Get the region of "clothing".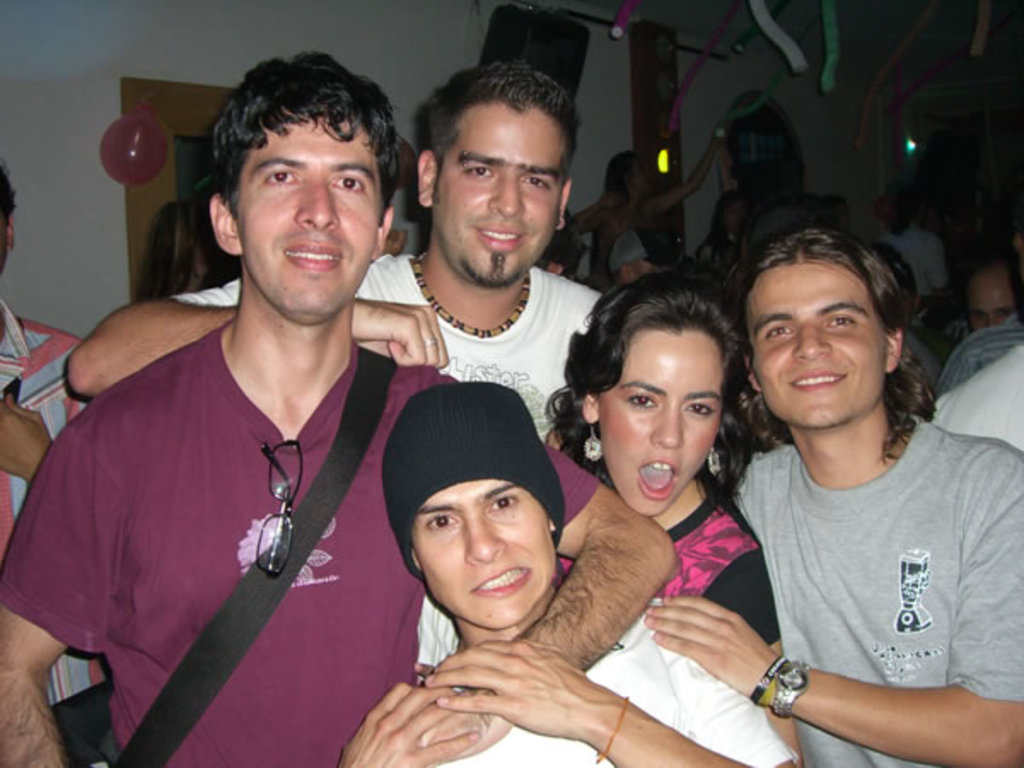
bbox(12, 336, 604, 766).
